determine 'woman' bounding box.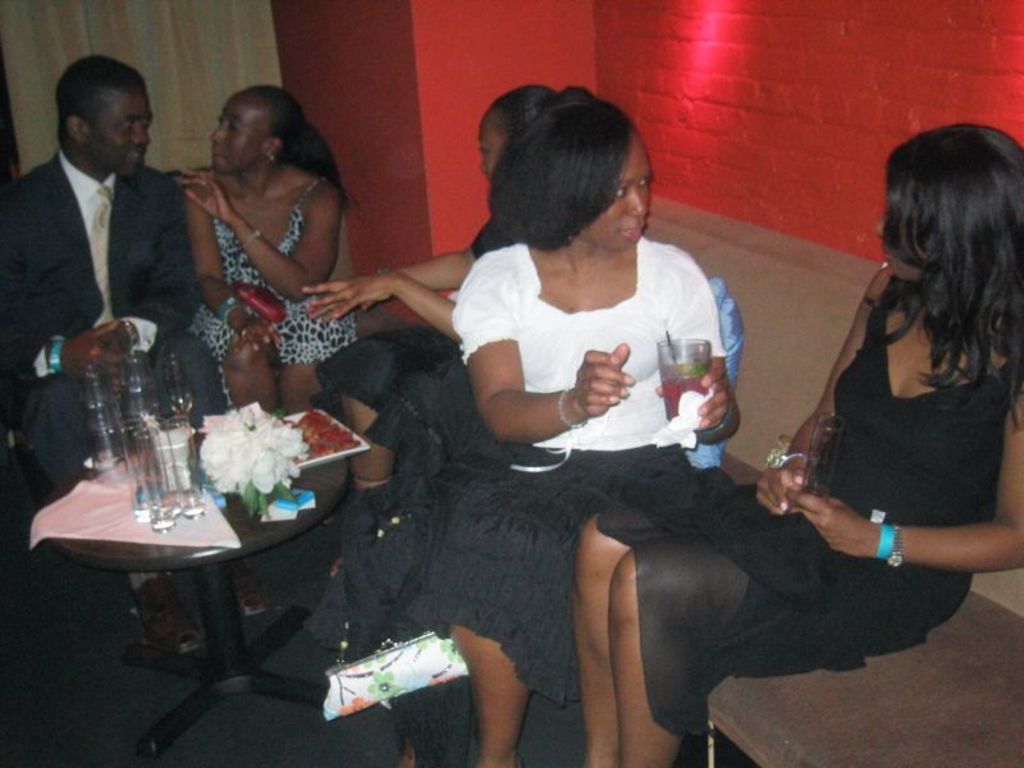
Determined: crop(177, 84, 360, 415).
